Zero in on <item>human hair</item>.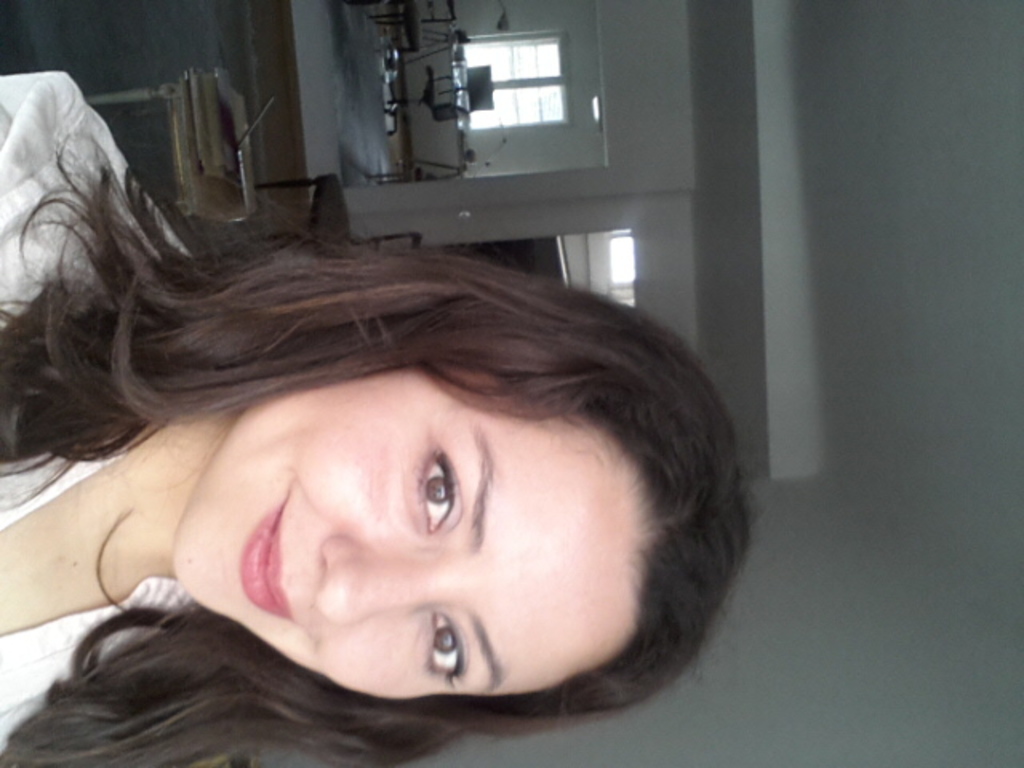
Zeroed in: BBox(0, 125, 765, 766).
